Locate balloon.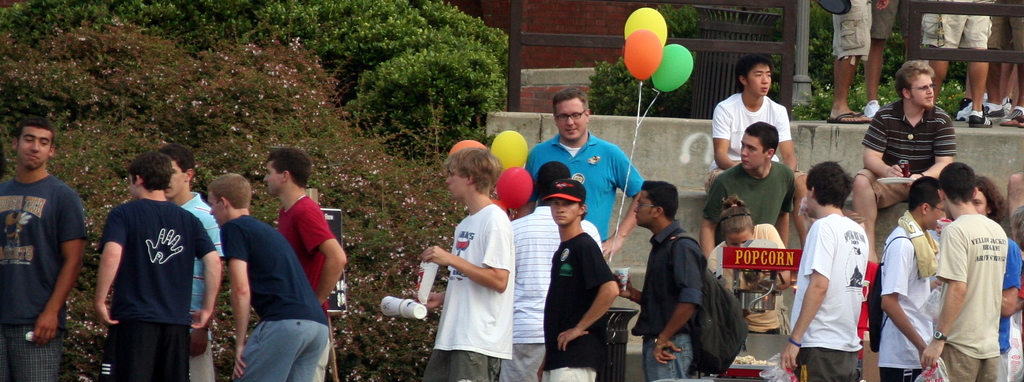
Bounding box: [623,7,669,46].
